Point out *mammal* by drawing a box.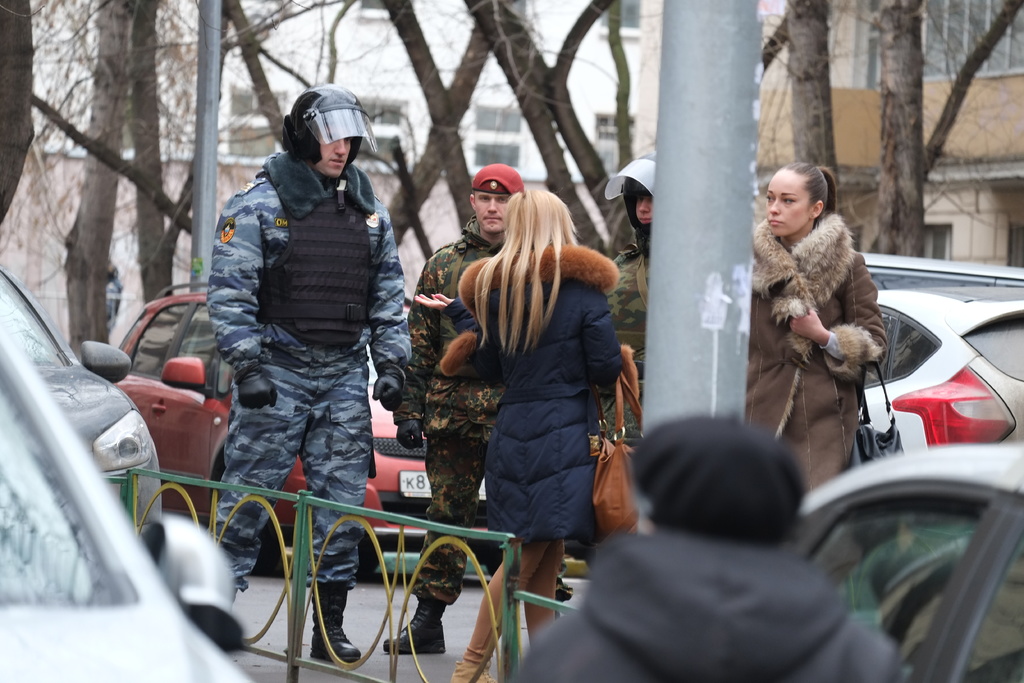
601:151:662:443.
